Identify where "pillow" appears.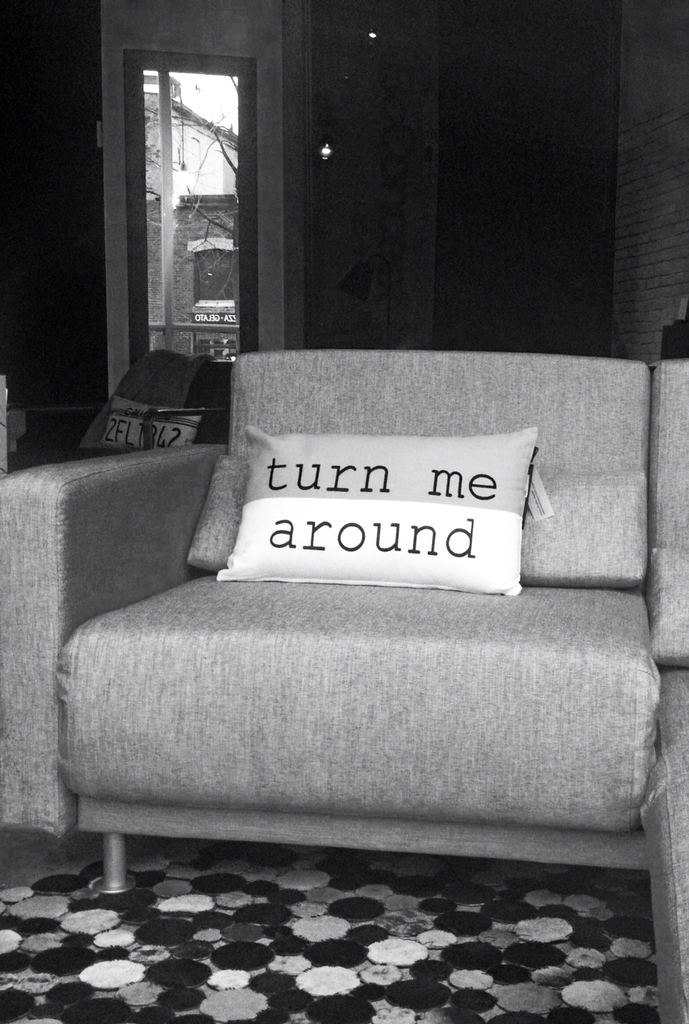
Appears at [left=211, top=424, right=538, bottom=595].
